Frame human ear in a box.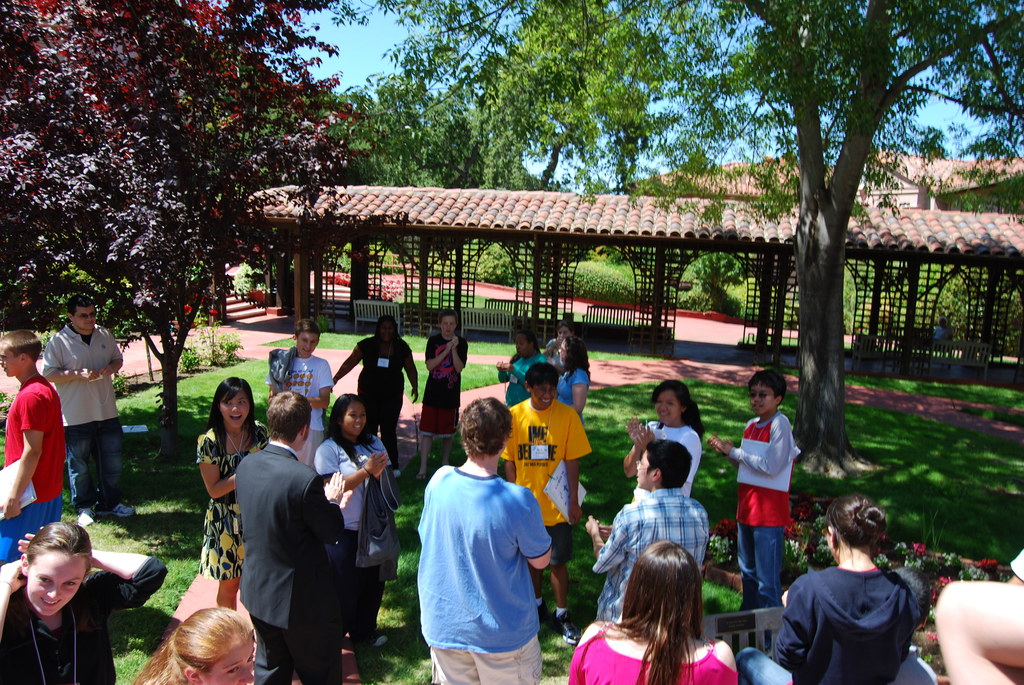
l=184, t=667, r=200, b=684.
